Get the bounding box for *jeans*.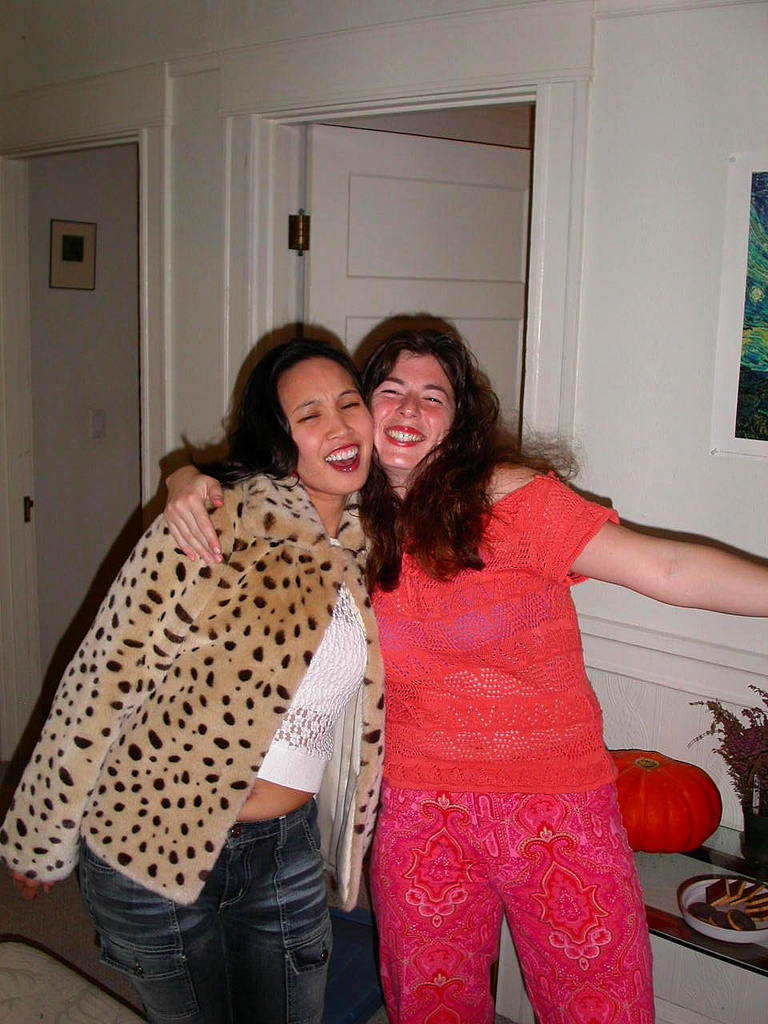
121/825/360/1023.
